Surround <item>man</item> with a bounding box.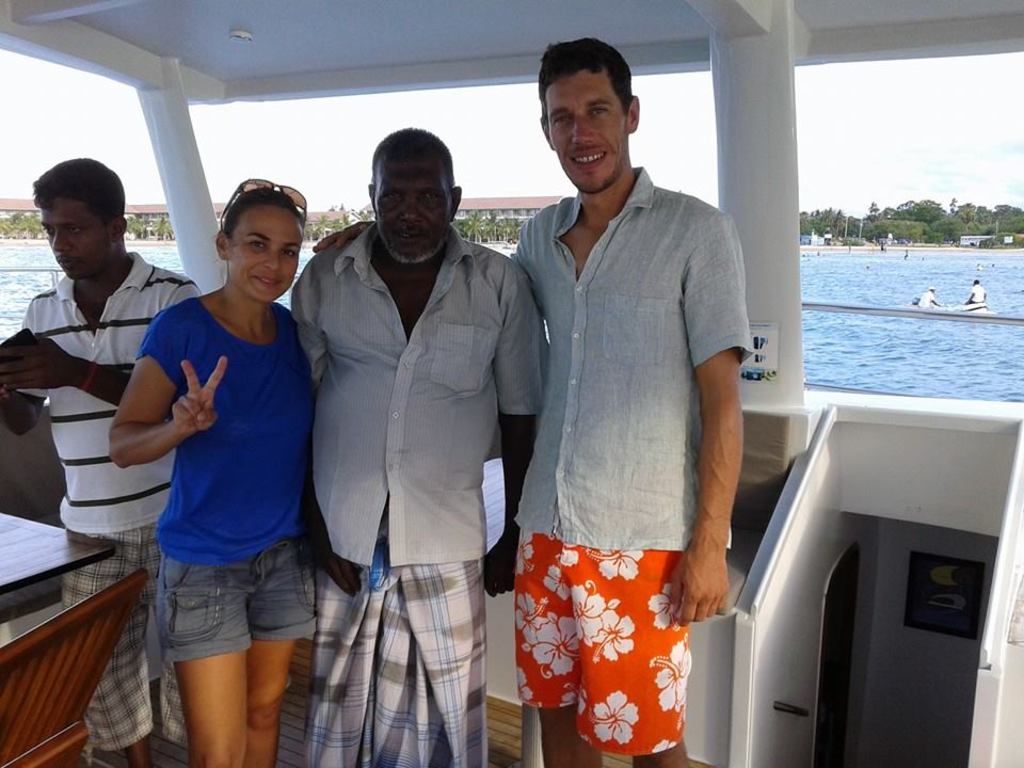
967,273,990,306.
